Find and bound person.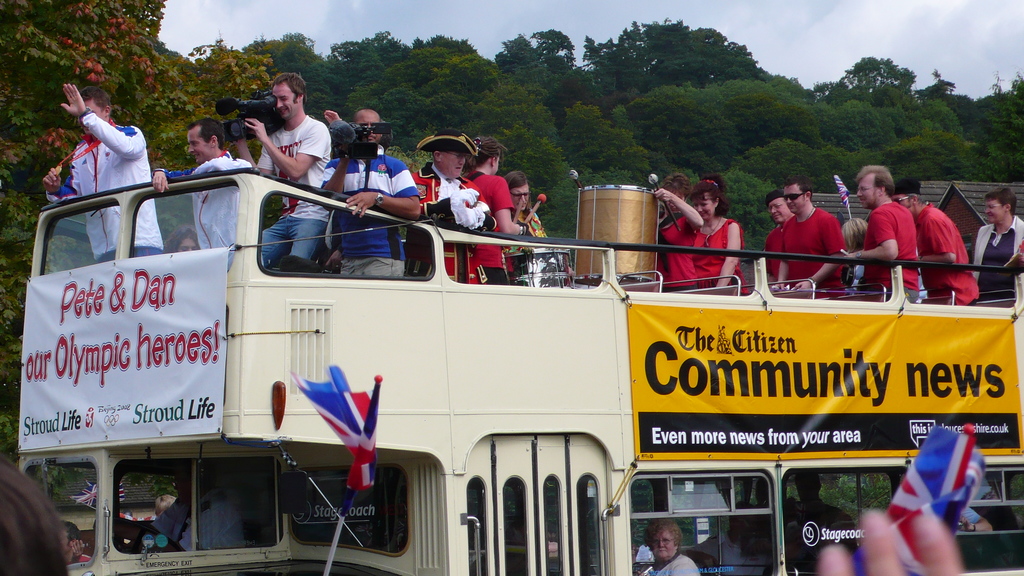
Bound: Rect(65, 520, 86, 561).
